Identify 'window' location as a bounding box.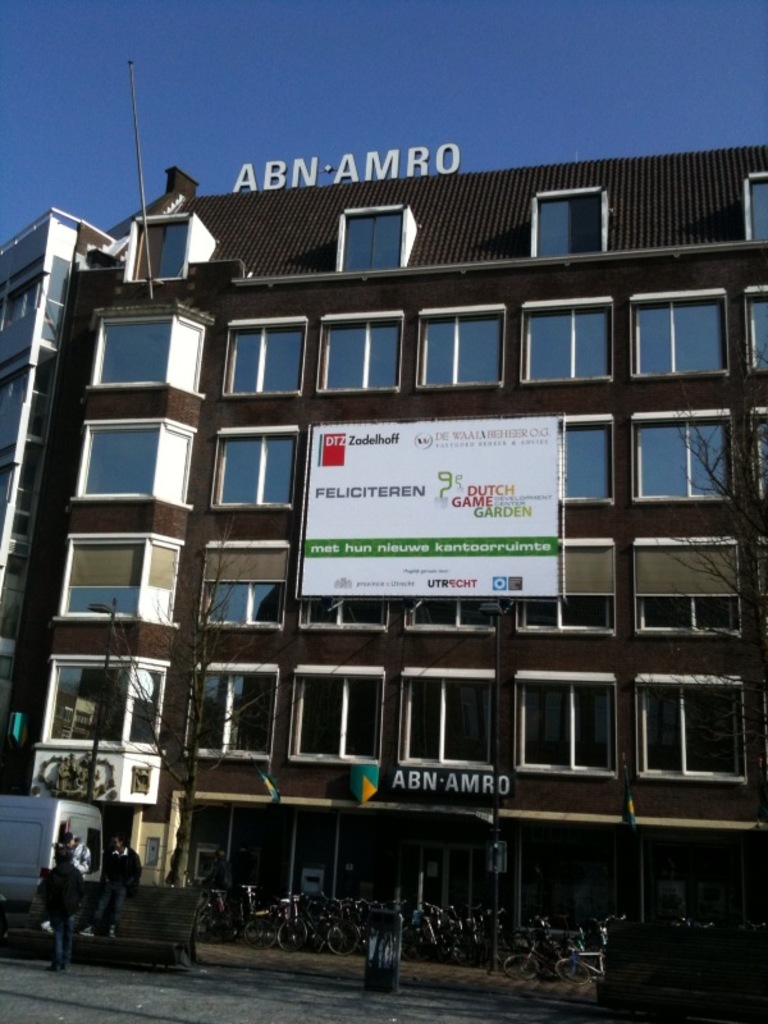
x1=750, y1=408, x2=767, y2=504.
